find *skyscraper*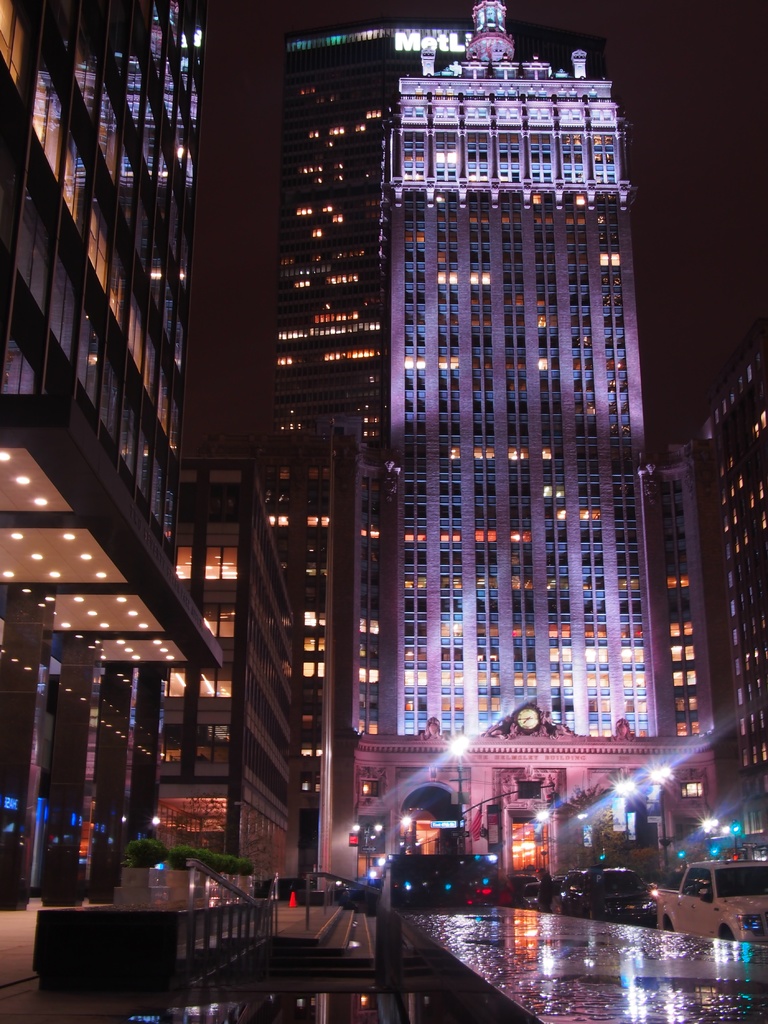
(x1=349, y1=0, x2=666, y2=891)
